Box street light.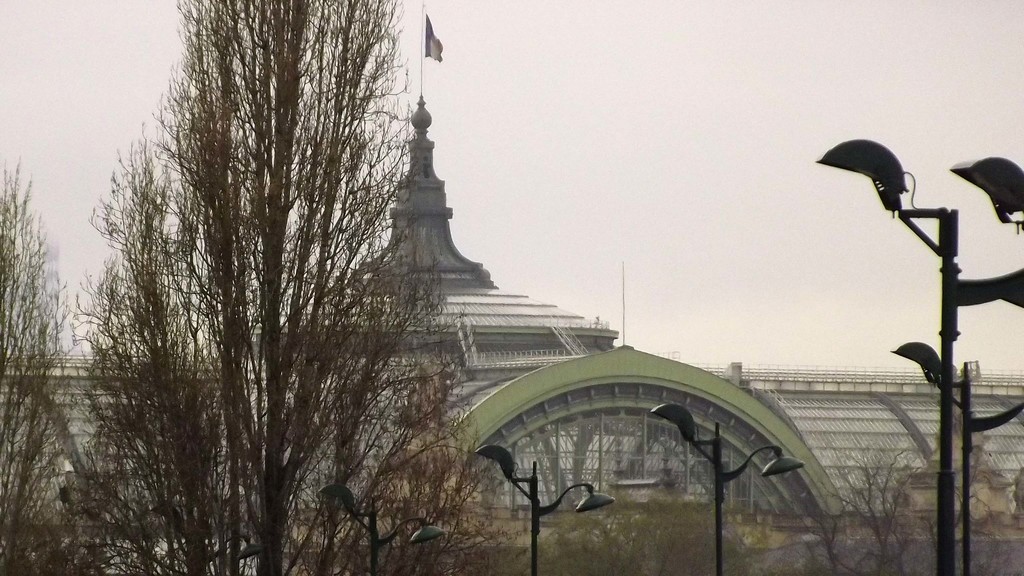
(left=652, top=396, right=812, bottom=575).
